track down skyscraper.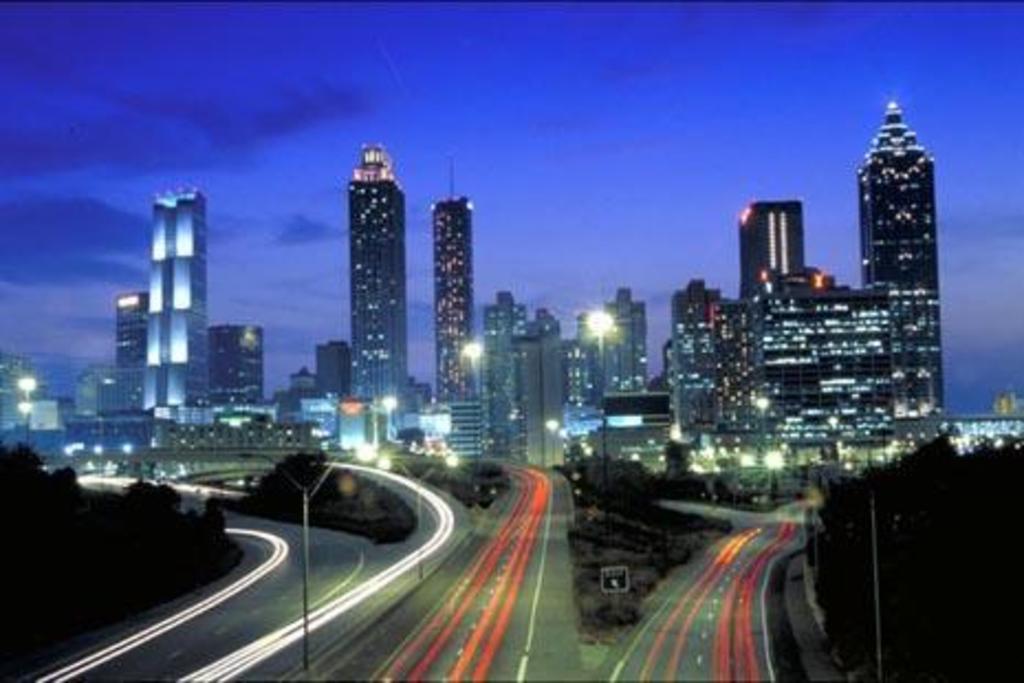
Tracked to detection(863, 101, 945, 414).
